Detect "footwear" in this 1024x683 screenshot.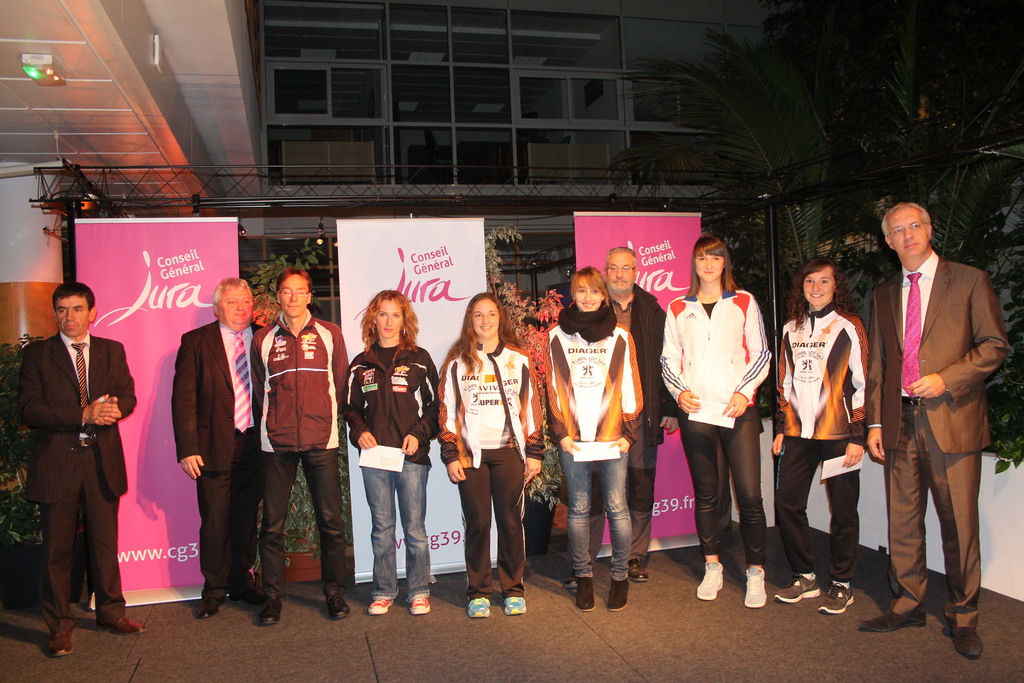
Detection: bbox=(627, 557, 648, 582).
